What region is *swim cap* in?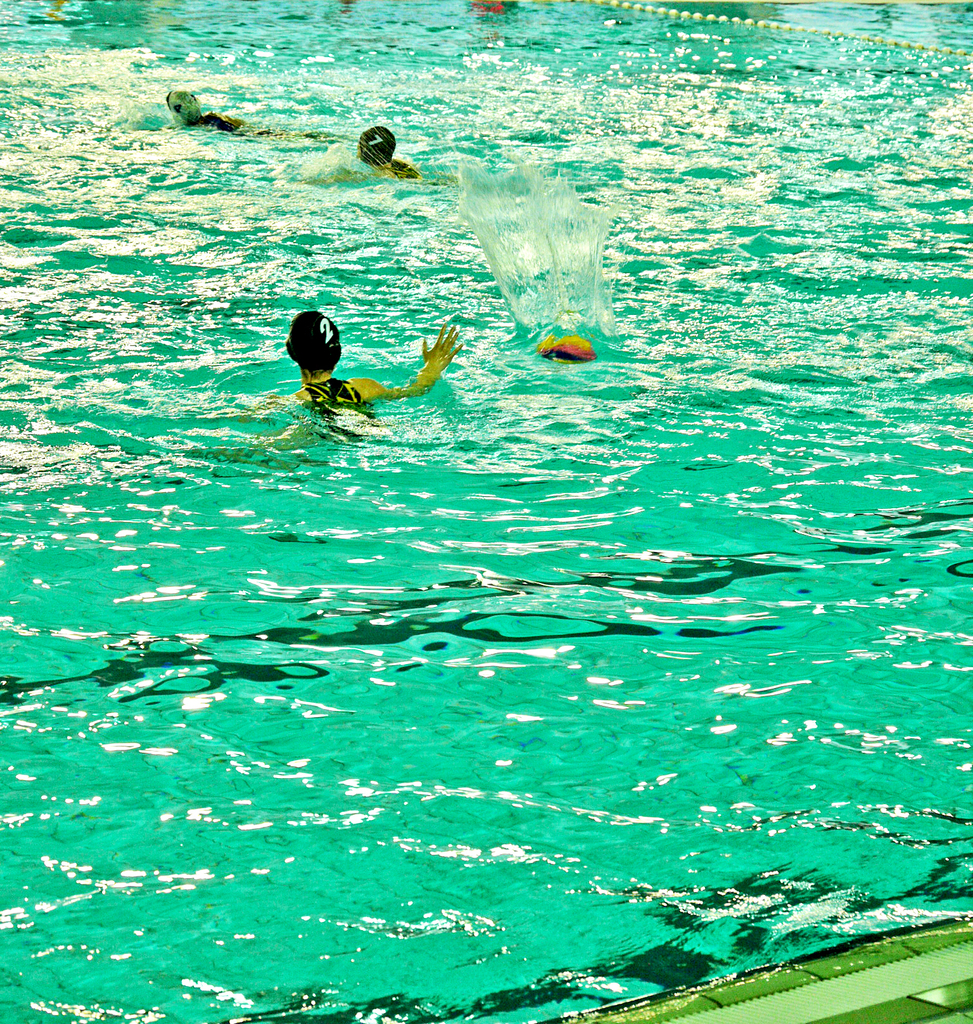
547/330/601/361.
